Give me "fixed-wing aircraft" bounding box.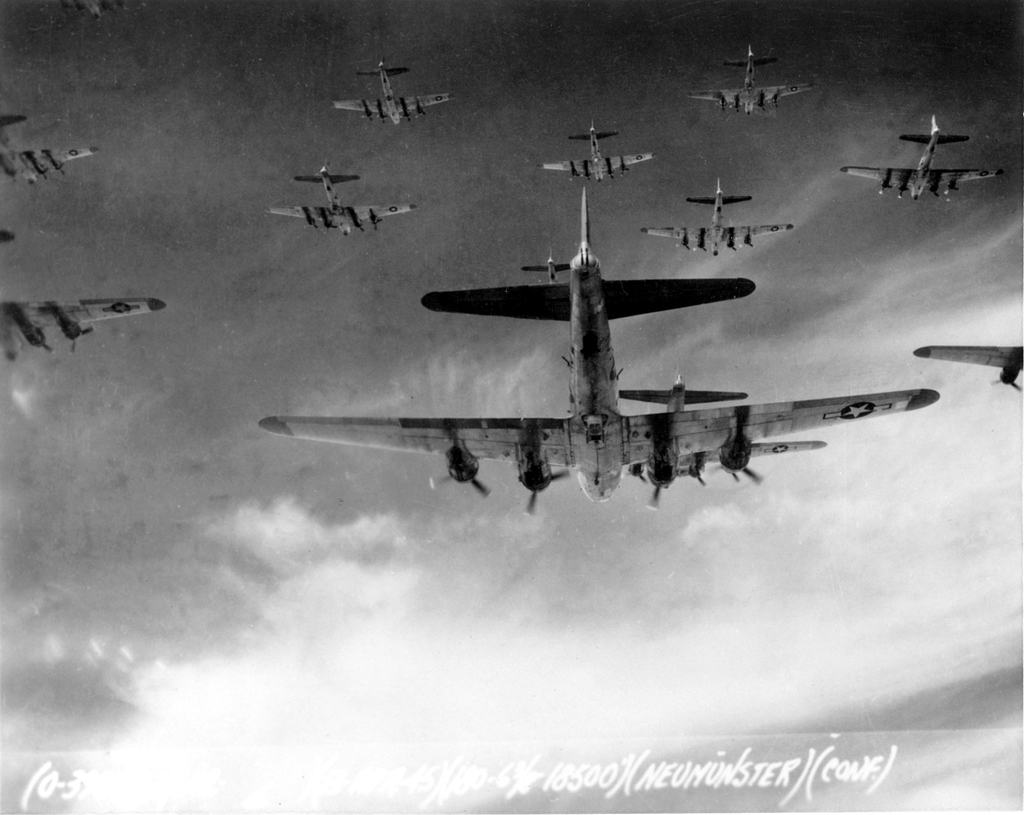
[0, 113, 103, 183].
